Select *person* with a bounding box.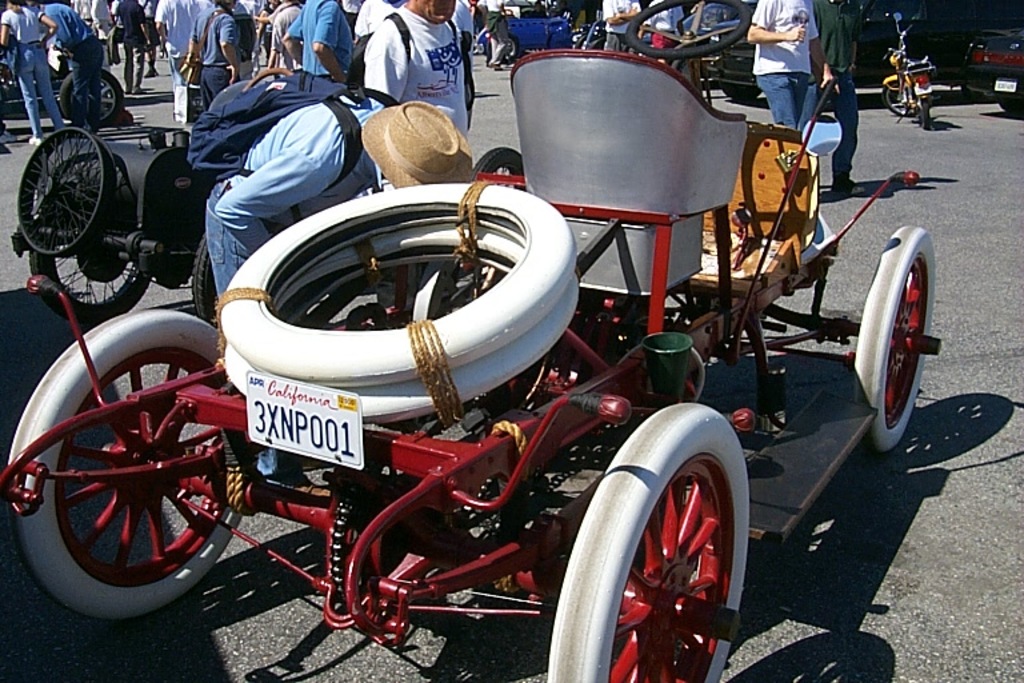
l=276, t=0, r=352, b=101.
